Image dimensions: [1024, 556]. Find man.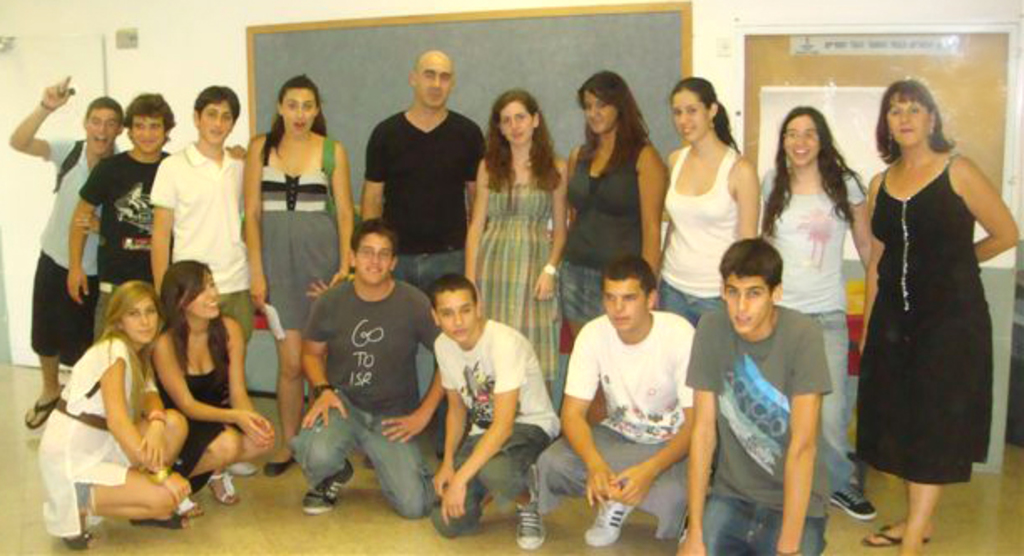
box(289, 219, 445, 519).
